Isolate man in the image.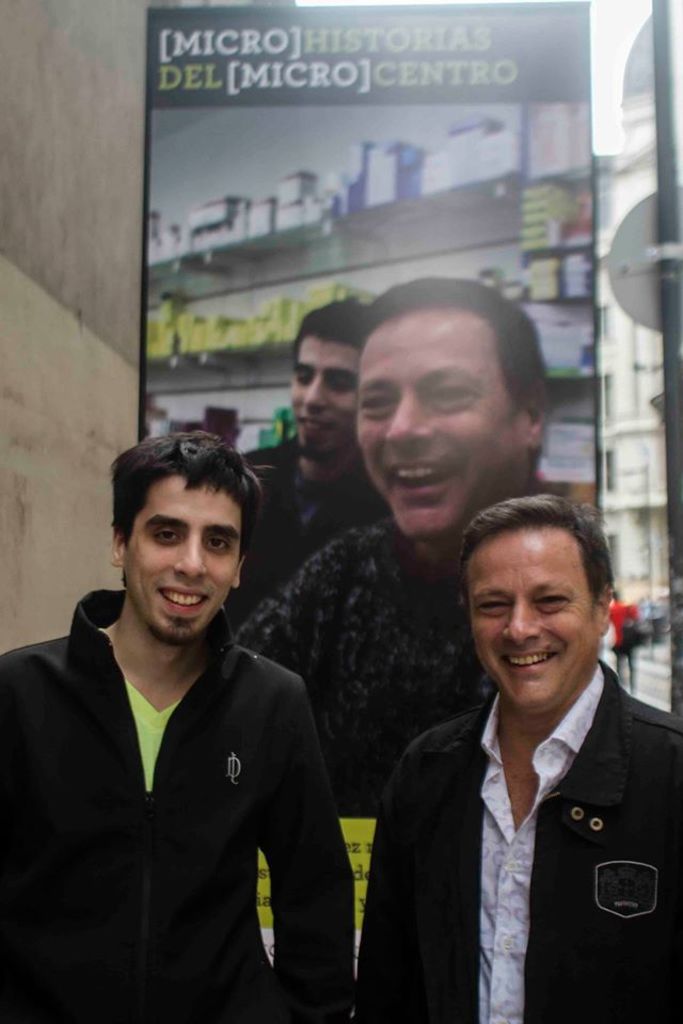
Isolated region: pyautogui.locateOnScreen(231, 278, 551, 815).
